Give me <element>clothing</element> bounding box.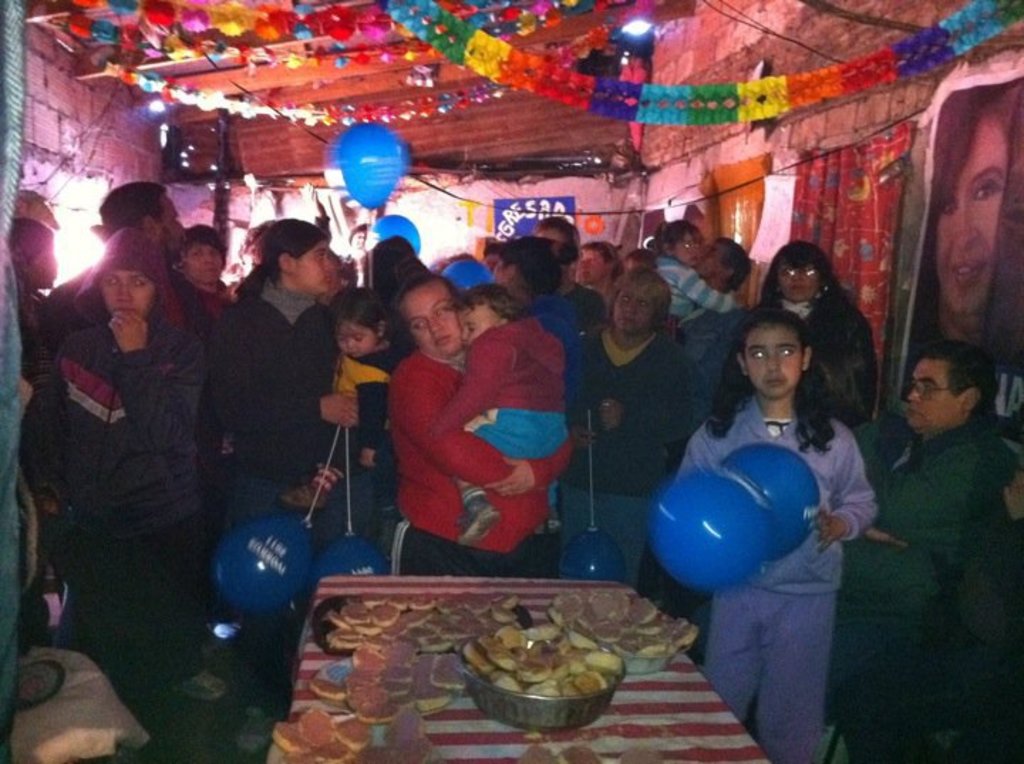
crop(51, 248, 255, 498).
